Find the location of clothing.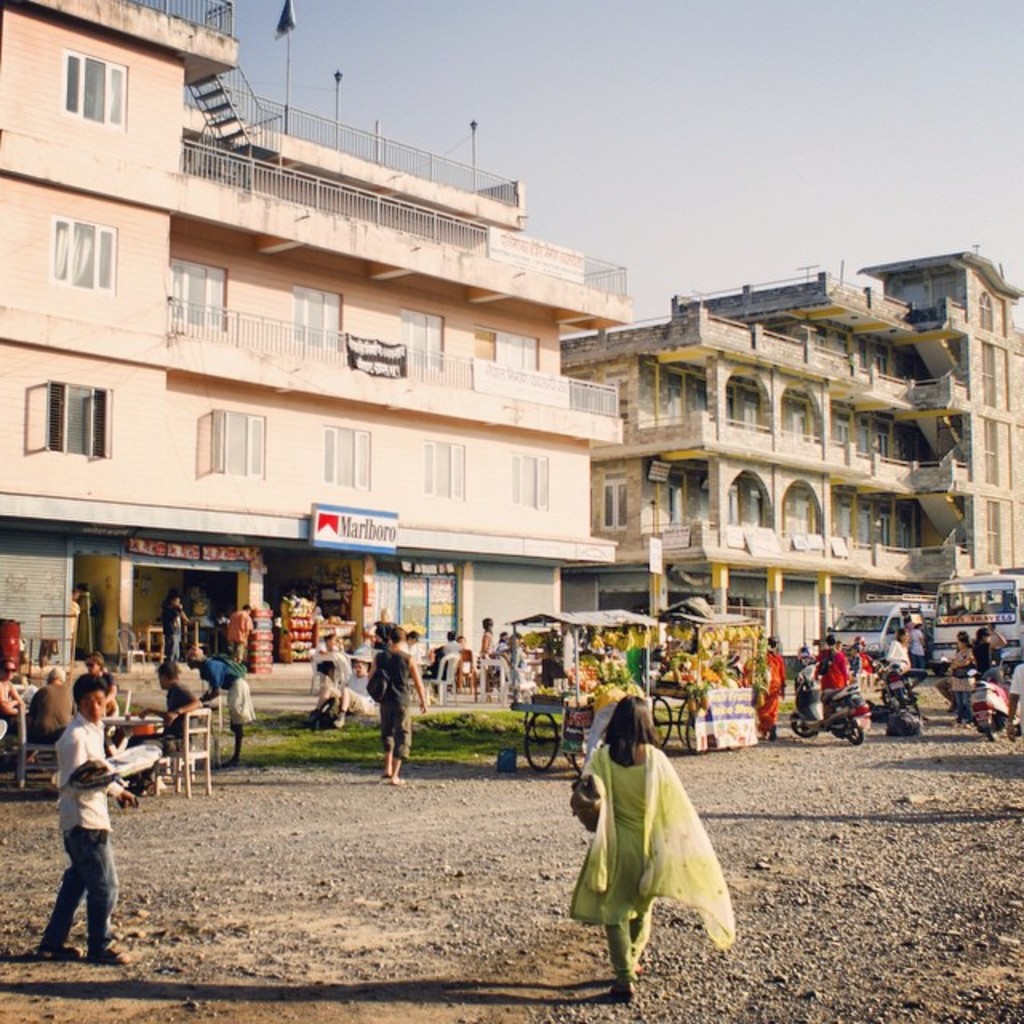
Location: 197 656 251 723.
